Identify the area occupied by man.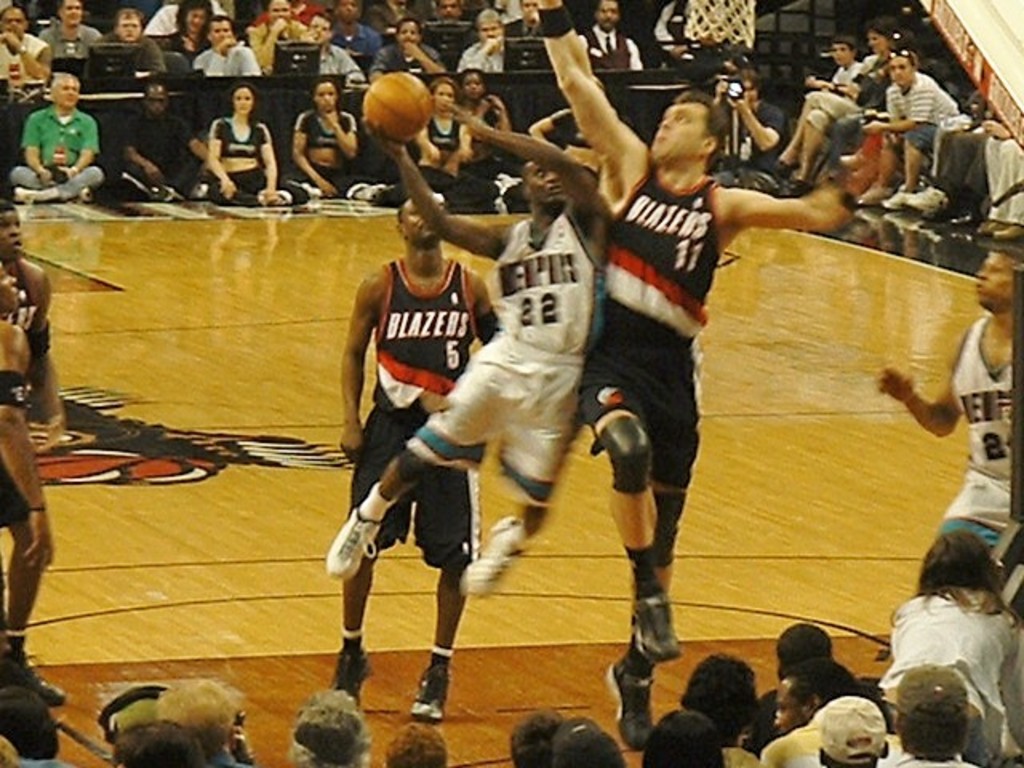
Area: {"x1": 37, "y1": 0, "x2": 106, "y2": 80}.
